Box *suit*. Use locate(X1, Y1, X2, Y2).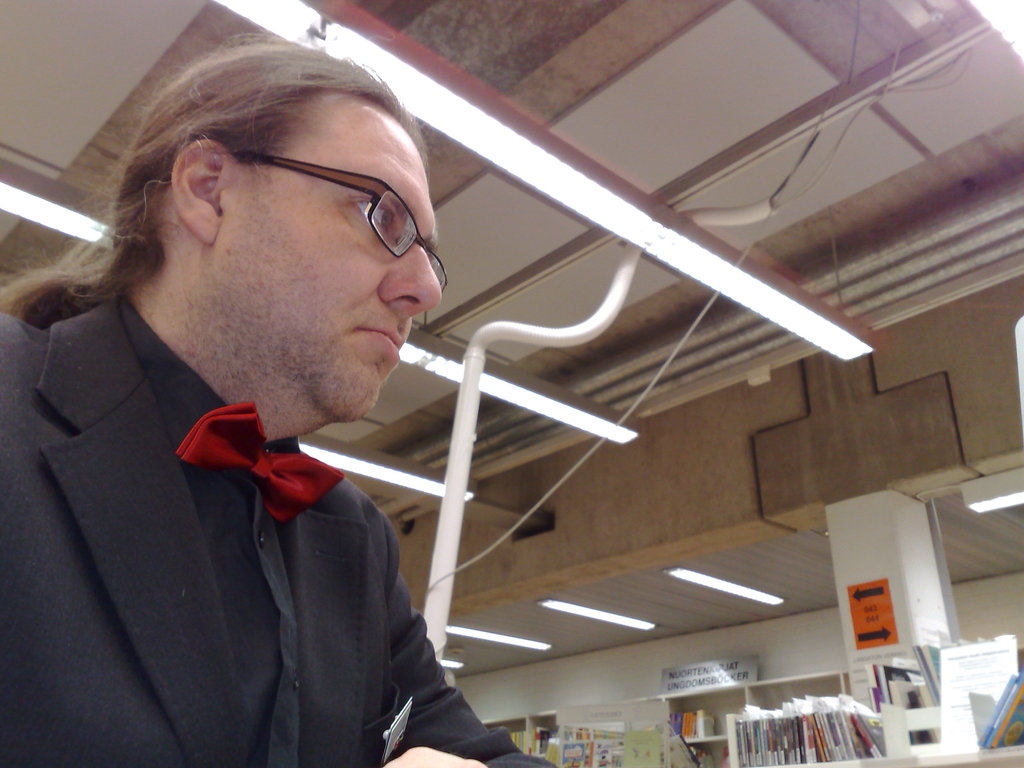
locate(100, 312, 473, 760).
